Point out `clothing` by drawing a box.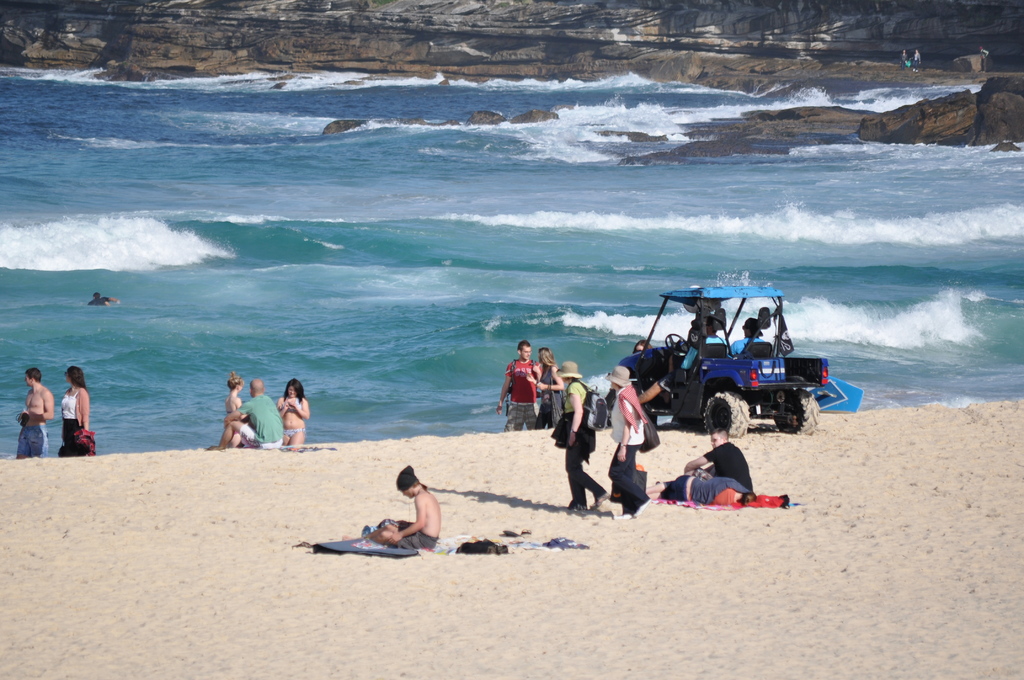
BBox(538, 361, 557, 428).
